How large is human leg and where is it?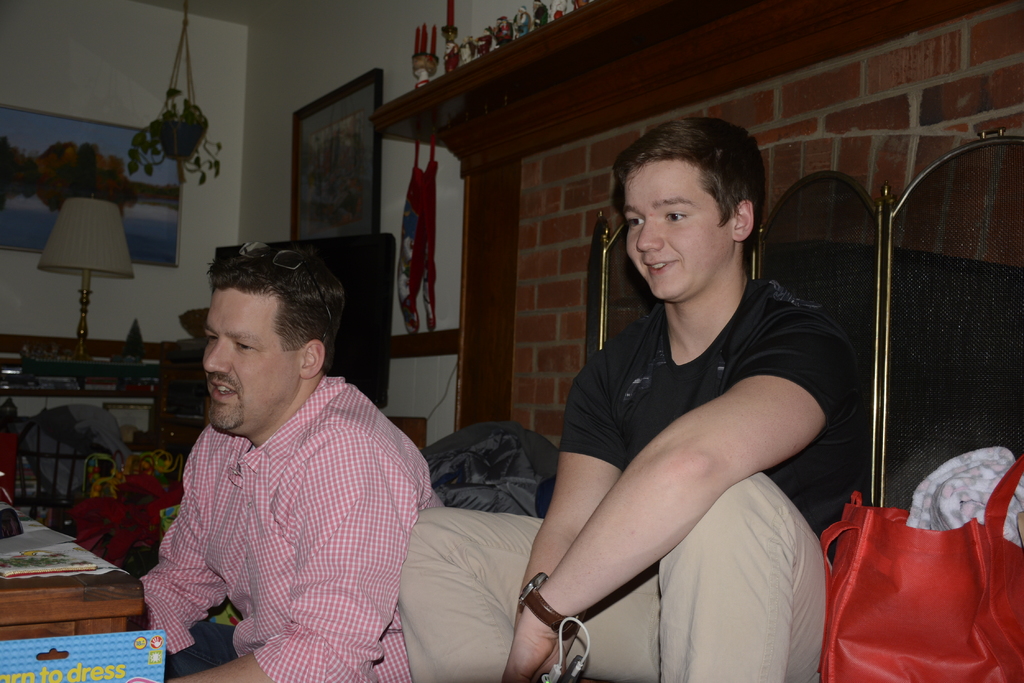
Bounding box: (125, 619, 240, 682).
